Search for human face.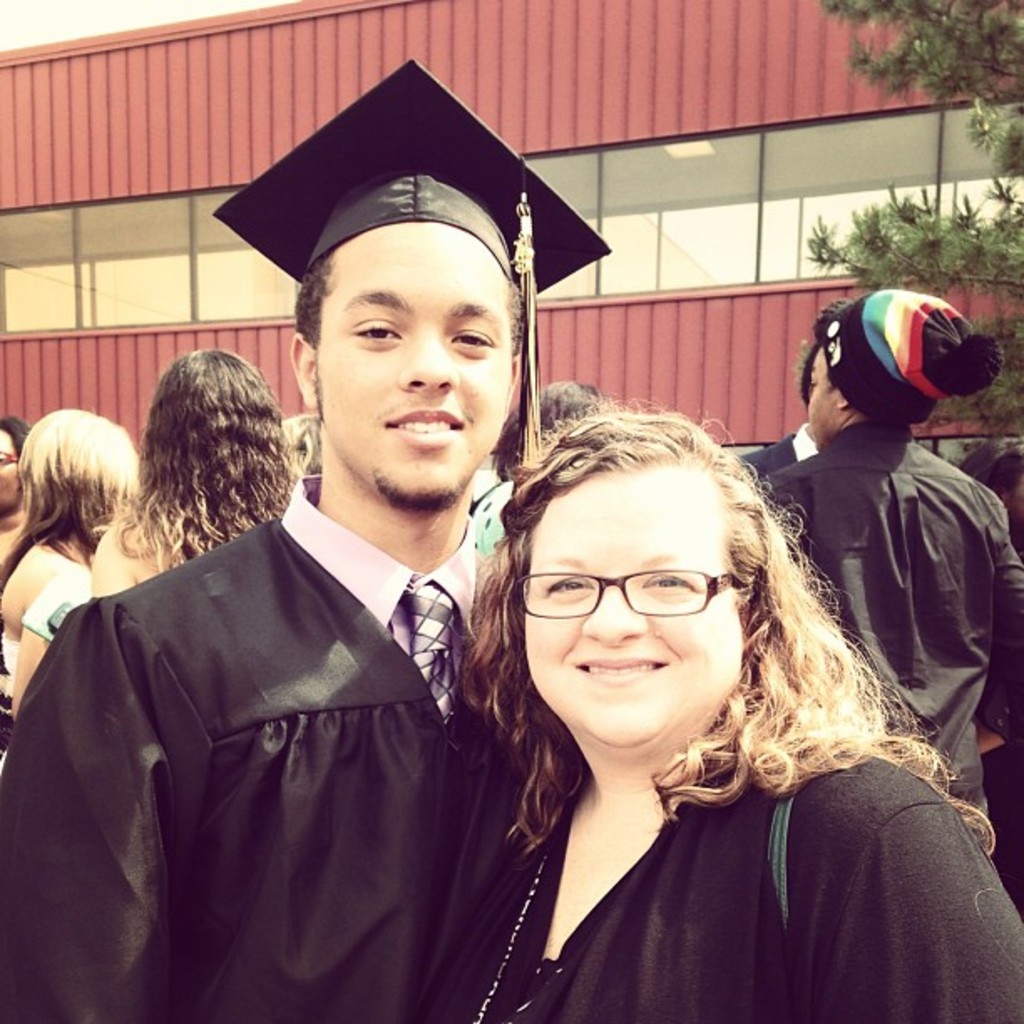
Found at 524, 467, 746, 748.
